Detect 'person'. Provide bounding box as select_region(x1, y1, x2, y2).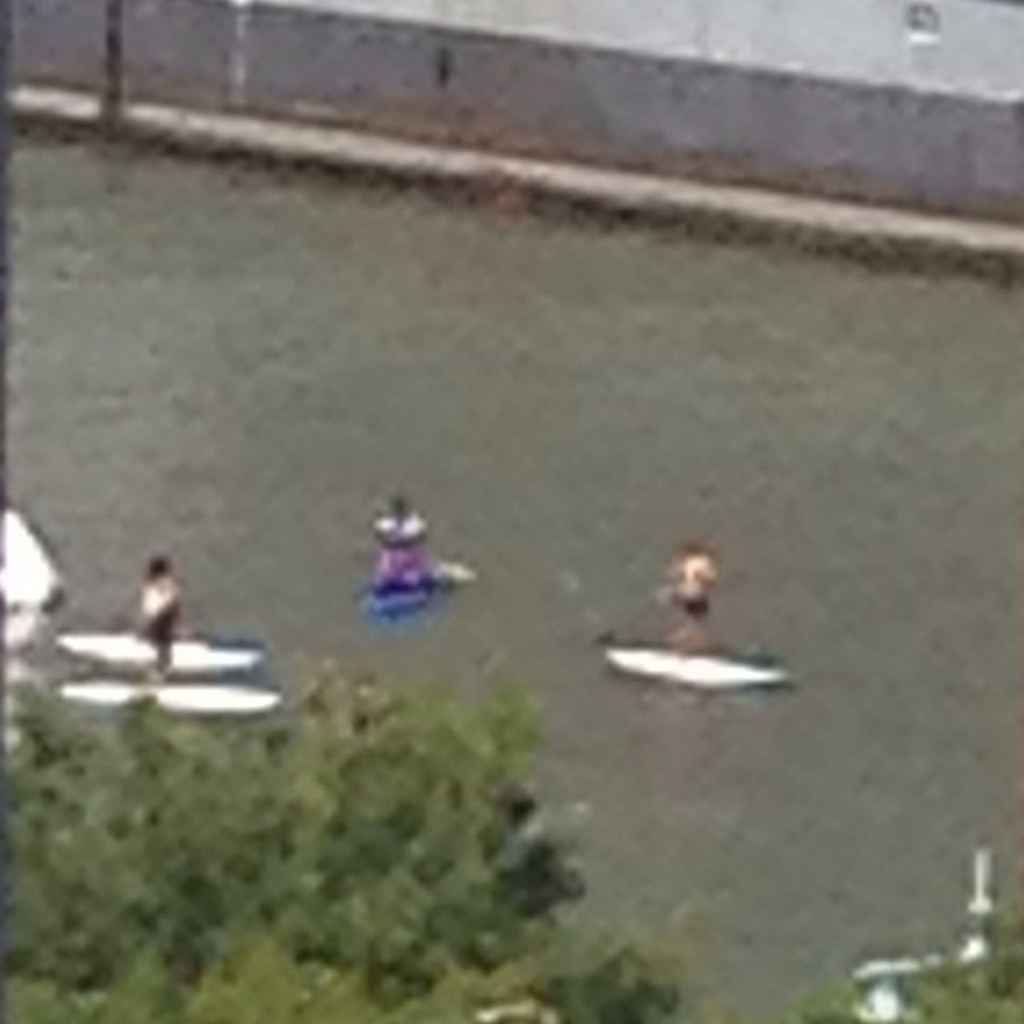
select_region(667, 541, 720, 654).
